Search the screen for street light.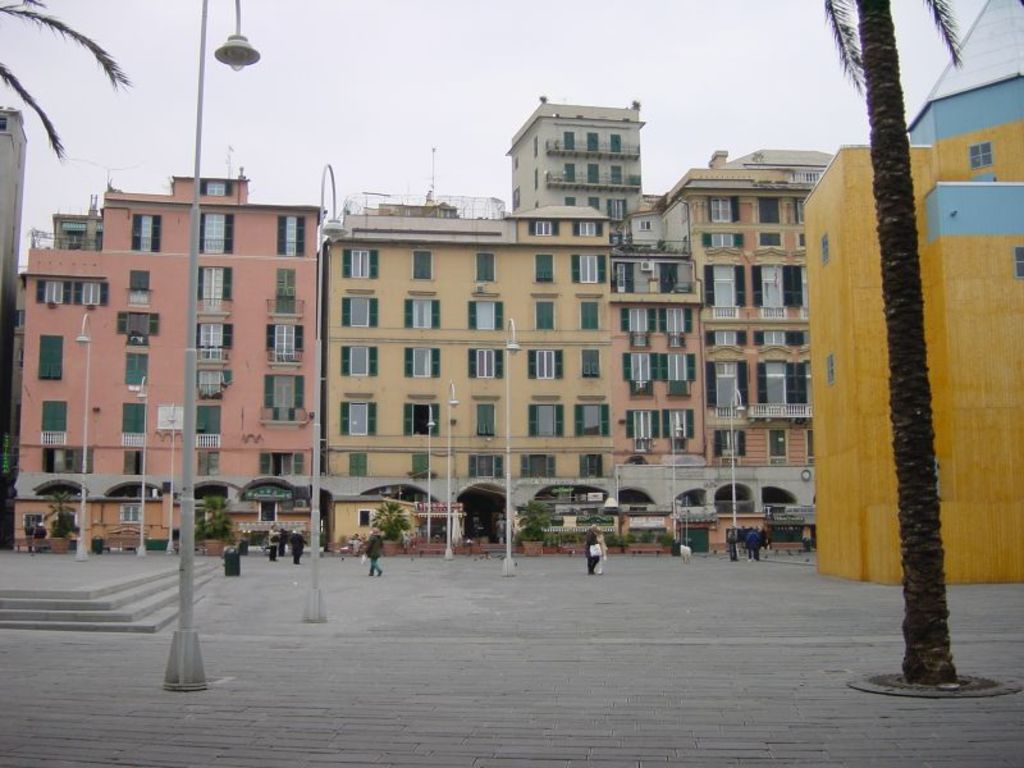
Found at region(504, 314, 524, 581).
